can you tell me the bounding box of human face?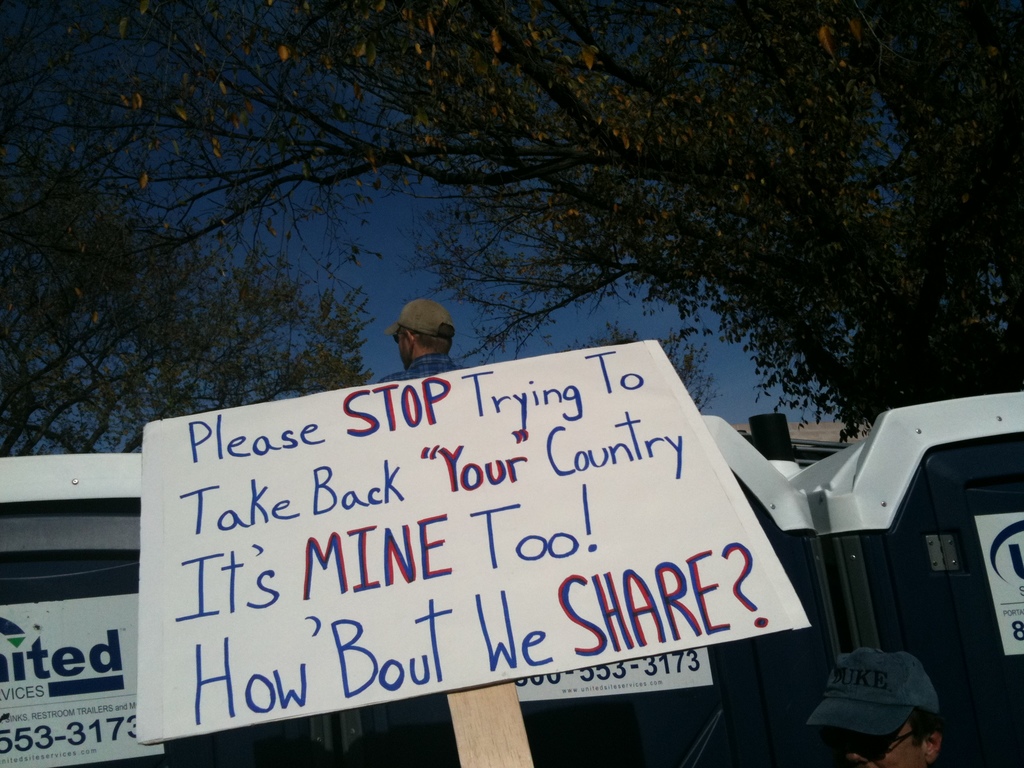
(842,722,931,767).
